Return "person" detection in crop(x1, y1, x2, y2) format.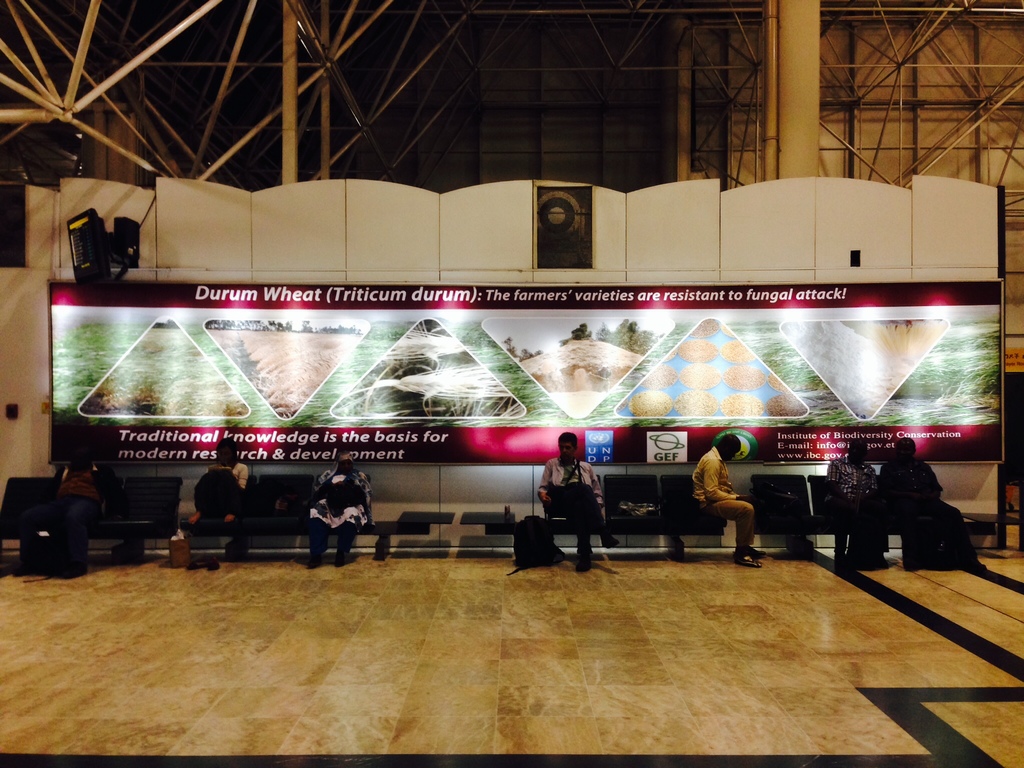
crop(308, 447, 376, 572).
